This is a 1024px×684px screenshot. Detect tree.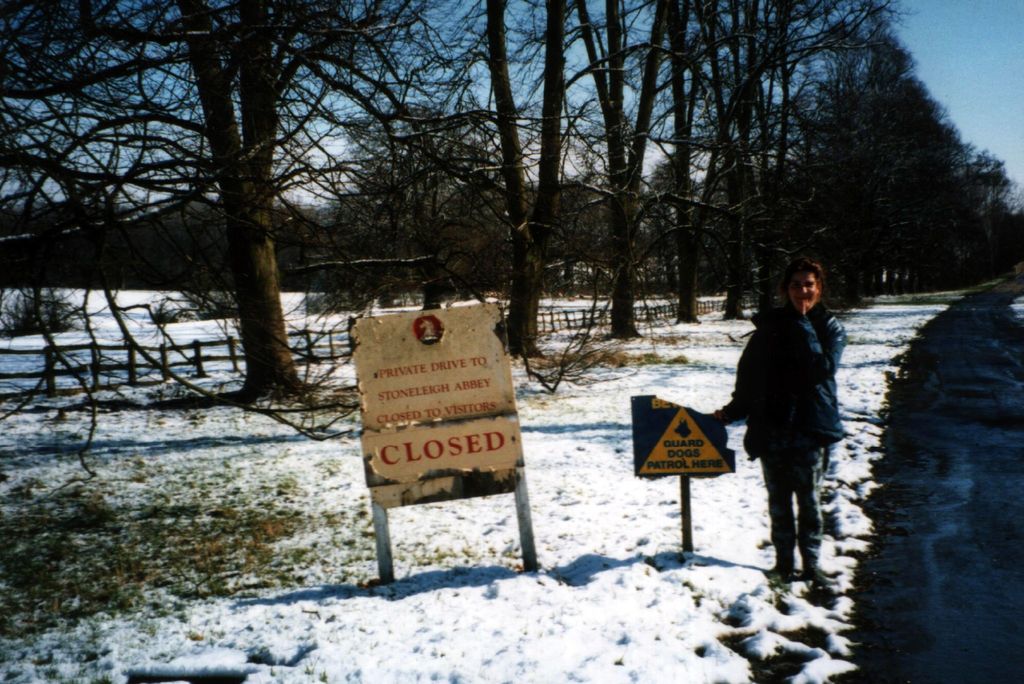
x1=0 y1=0 x2=480 y2=404.
